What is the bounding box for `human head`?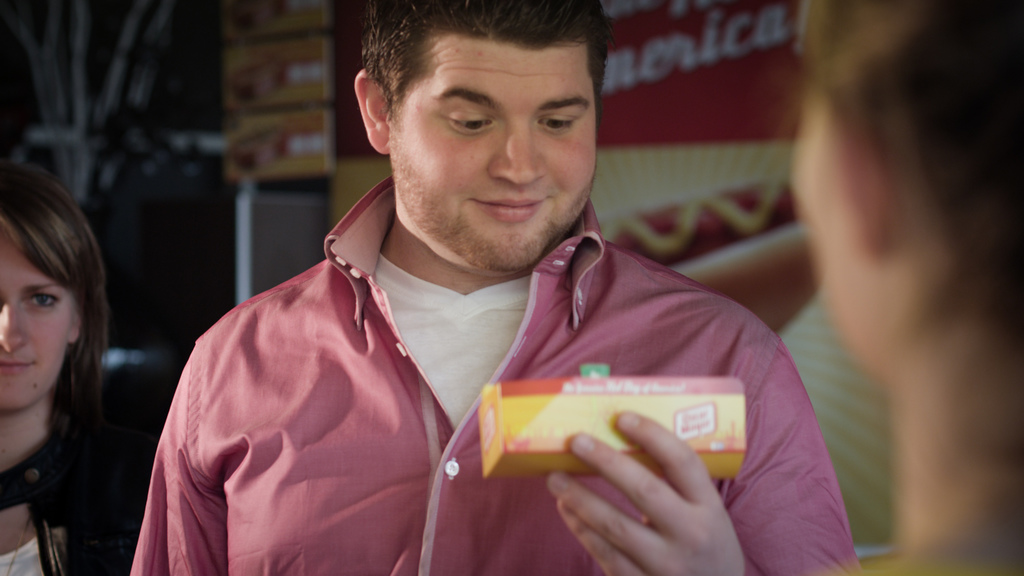
[0,159,104,412].
